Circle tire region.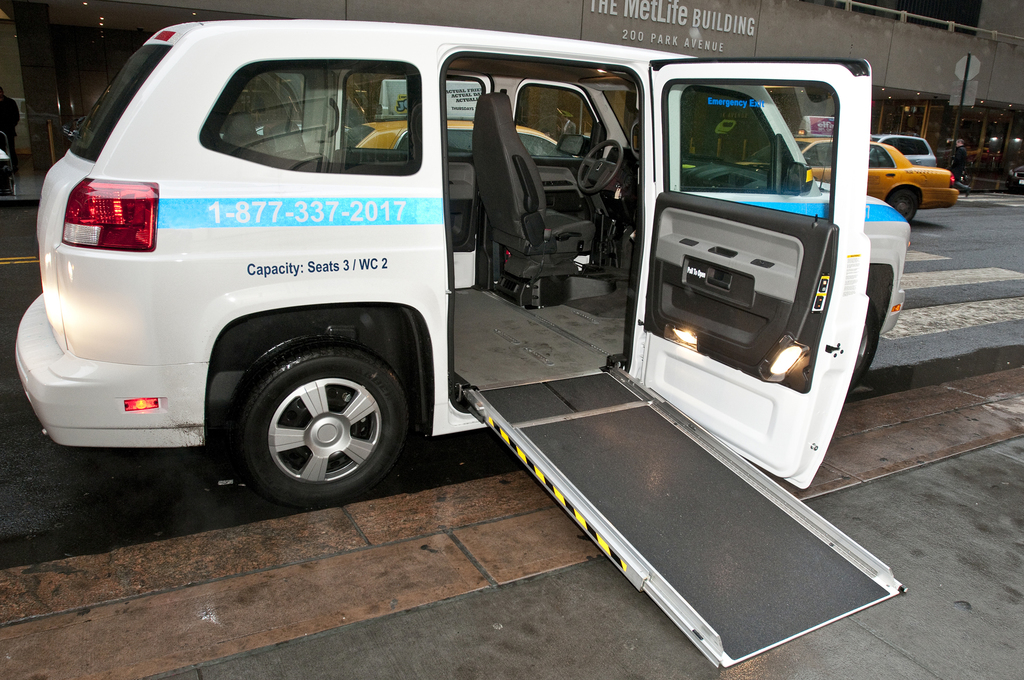
Region: <box>847,300,877,397</box>.
